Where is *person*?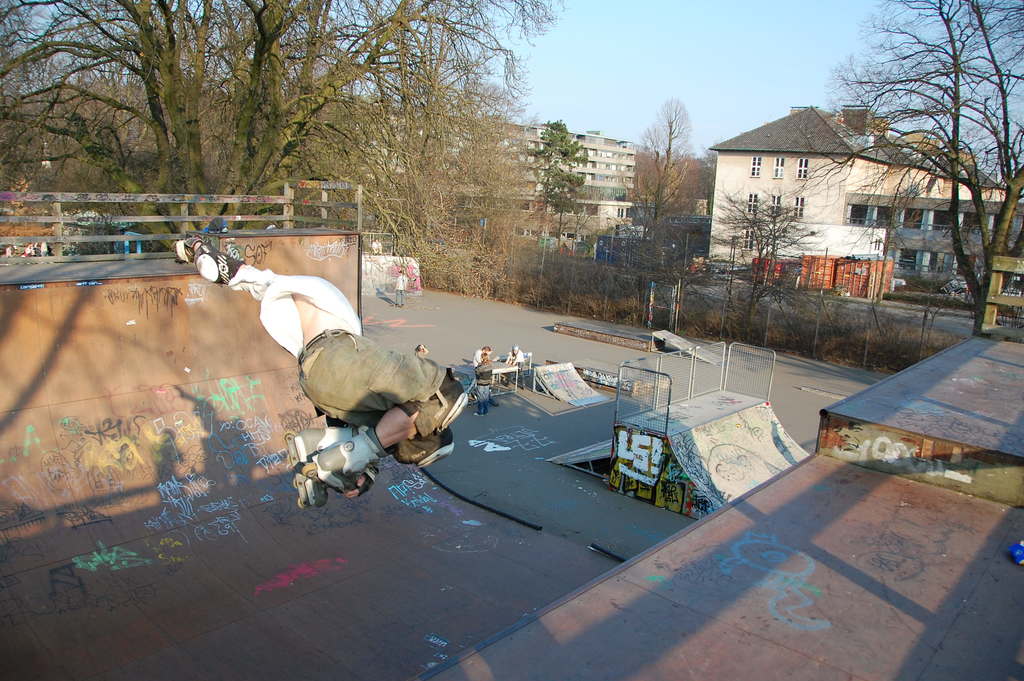
<region>472, 345, 493, 367</region>.
